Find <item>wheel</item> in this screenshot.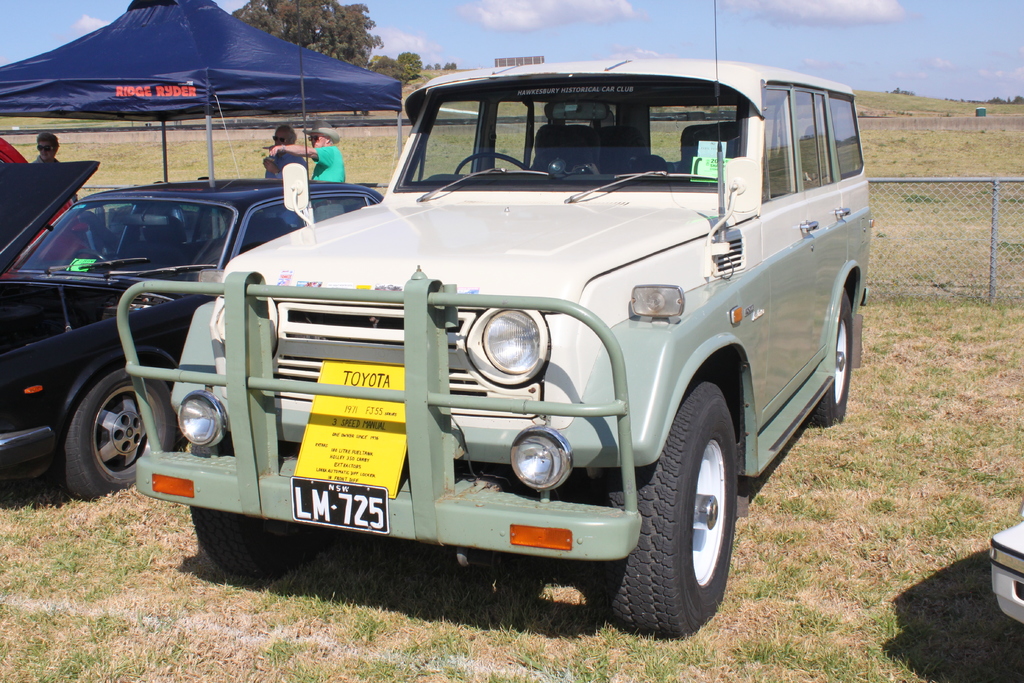
The bounding box for <item>wheel</item> is bbox(584, 377, 742, 645).
